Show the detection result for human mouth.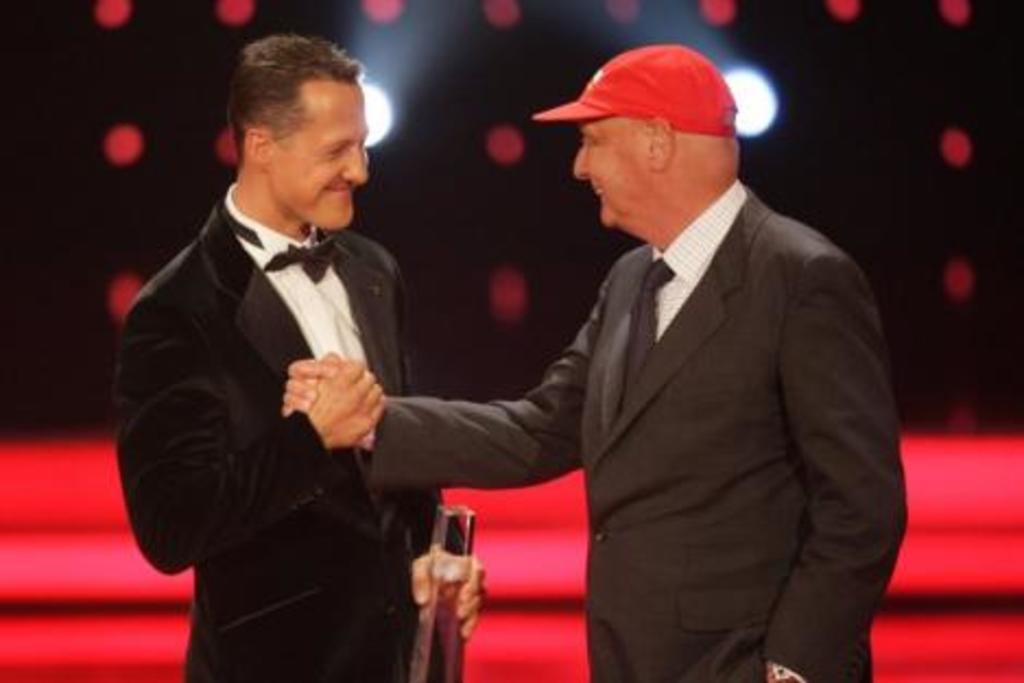
328/181/352/199.
